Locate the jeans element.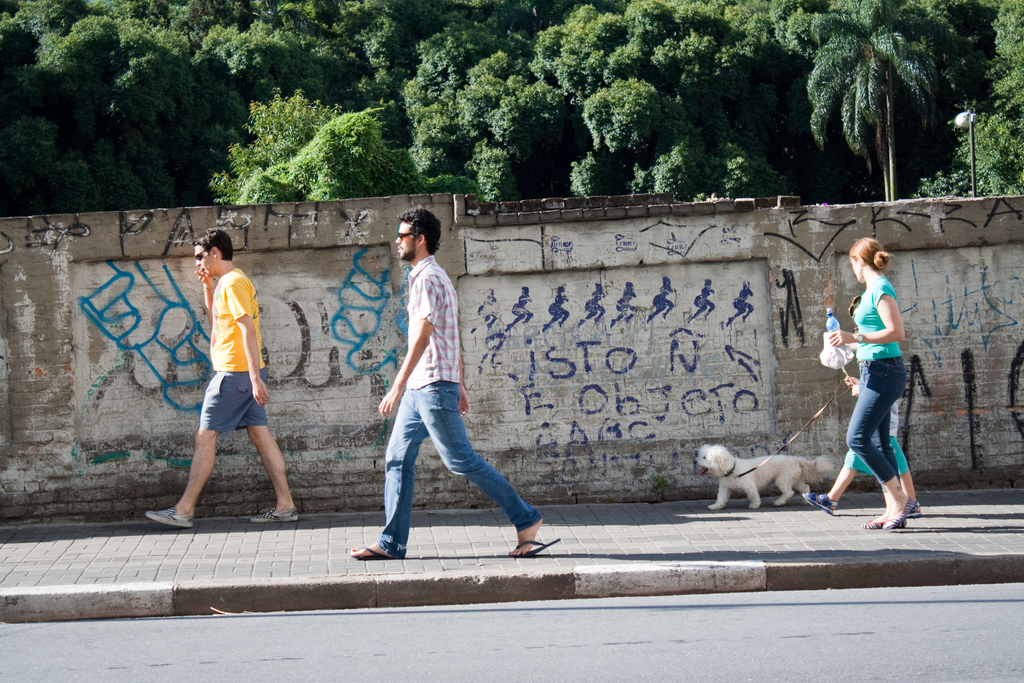
Element bbox: region(376, 379, 543, 563).
